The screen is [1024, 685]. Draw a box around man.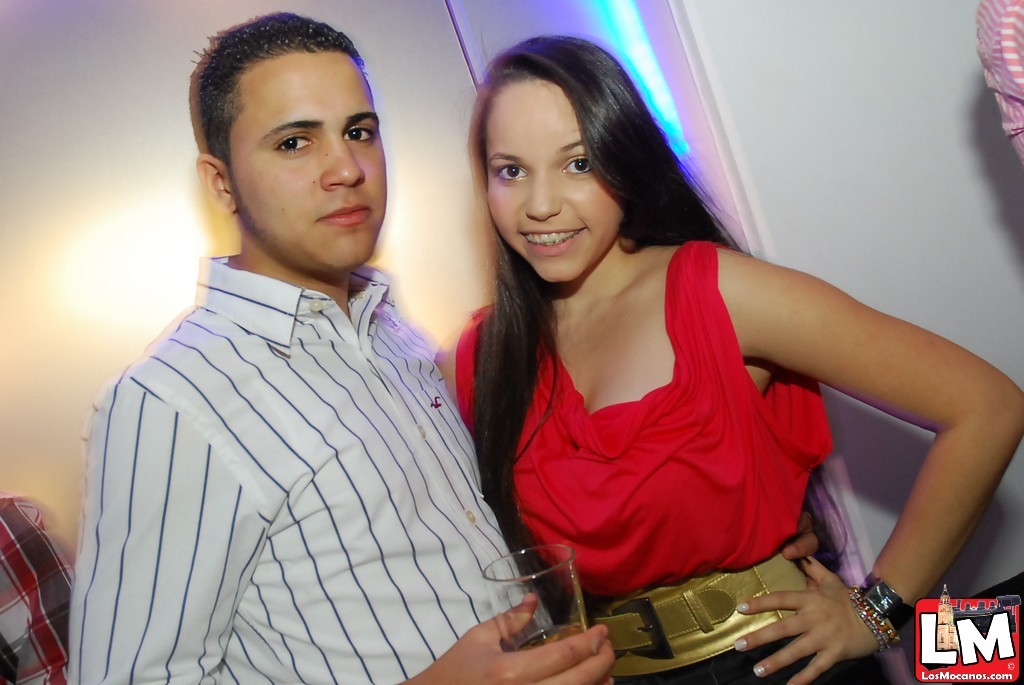
l=67, t=5, r=615, b=684.
